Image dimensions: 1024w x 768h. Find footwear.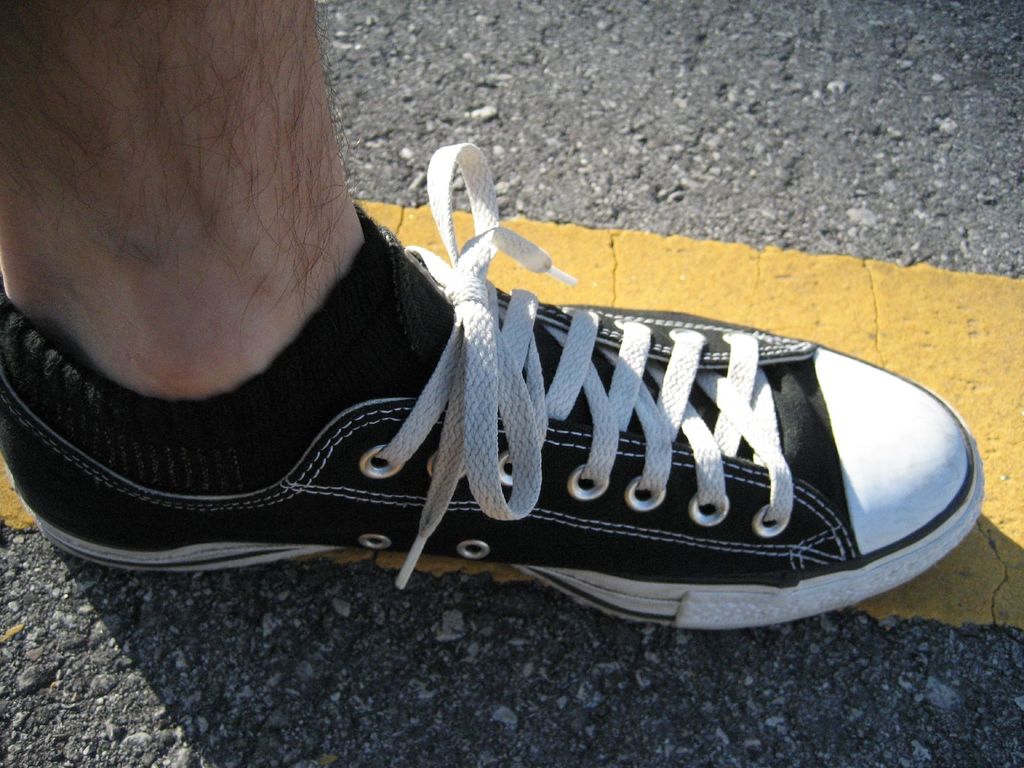
x1=0 y1=142 x2=987 y2=632.
